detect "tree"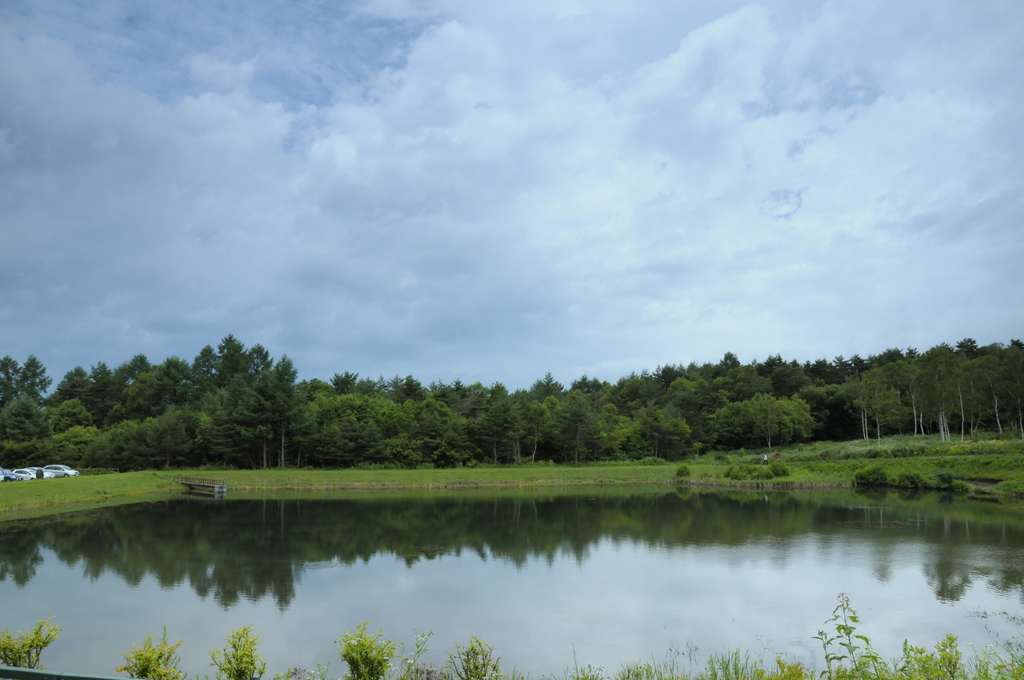
rect(415, 390, 449, 456)
